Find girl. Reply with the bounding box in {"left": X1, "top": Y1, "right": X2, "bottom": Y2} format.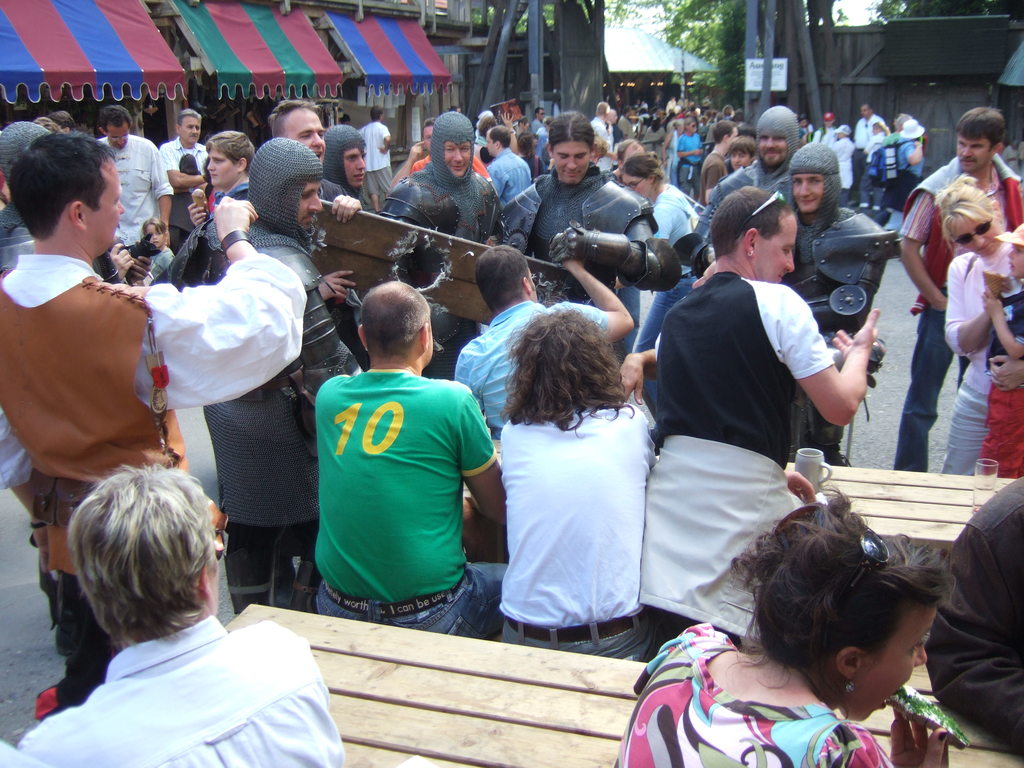
{"left": 140, "top": 217, "right": 173, "bottom": 285}.
